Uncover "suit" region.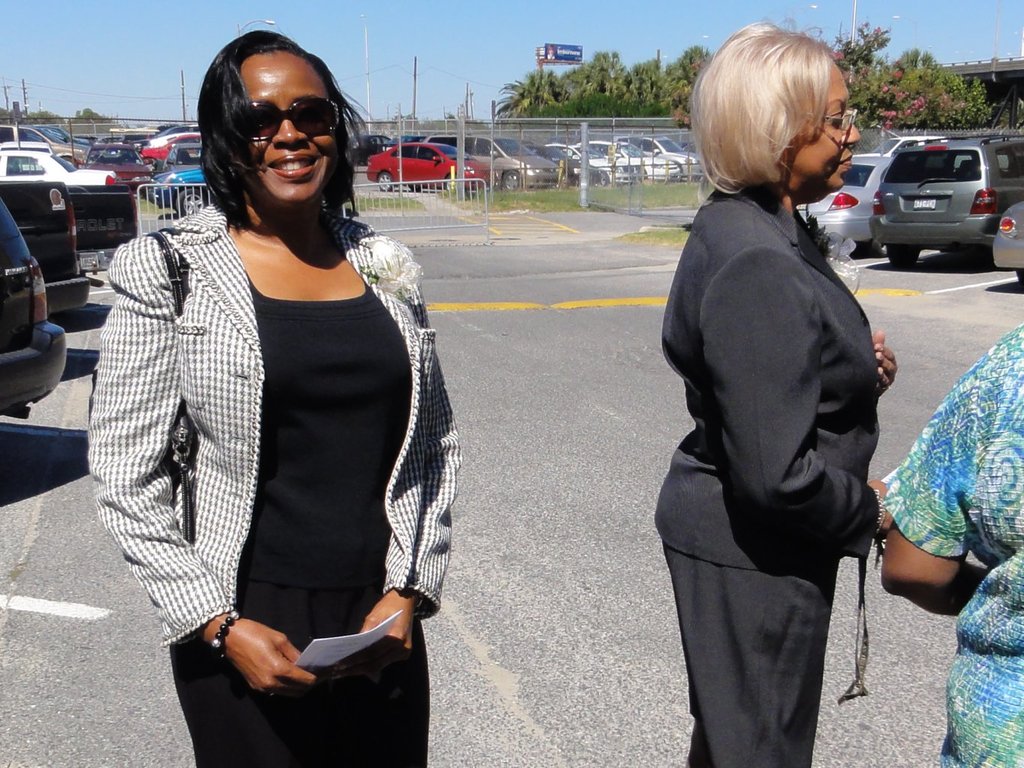
Uncovered: Rect(650, 32, 902, 767).
